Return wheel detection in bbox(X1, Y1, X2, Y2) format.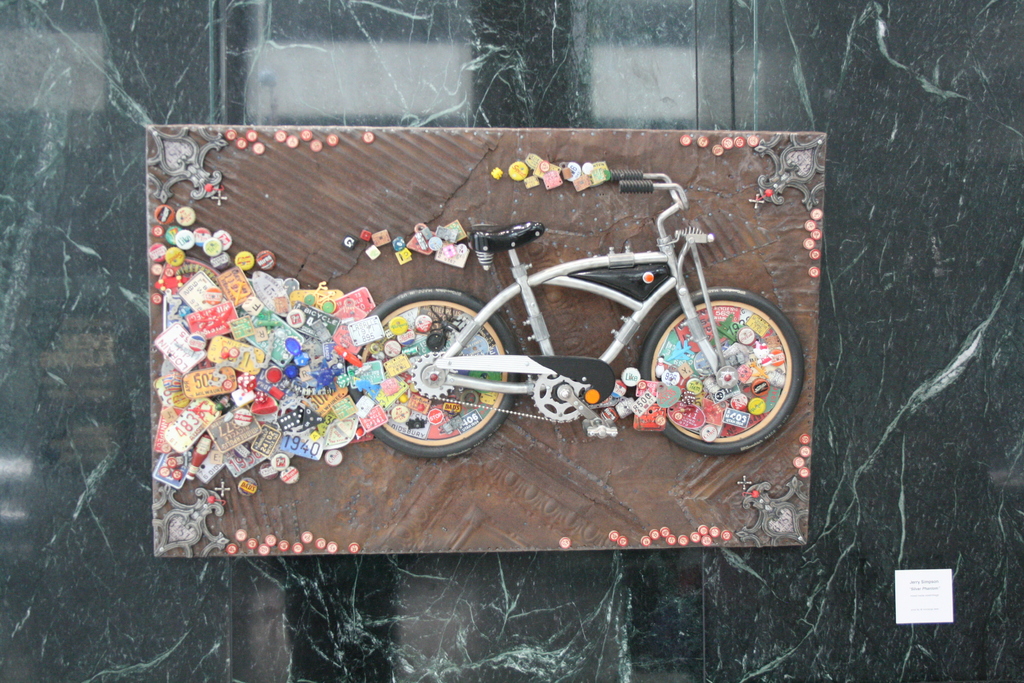
bbox(365, 286, 532, 466).
